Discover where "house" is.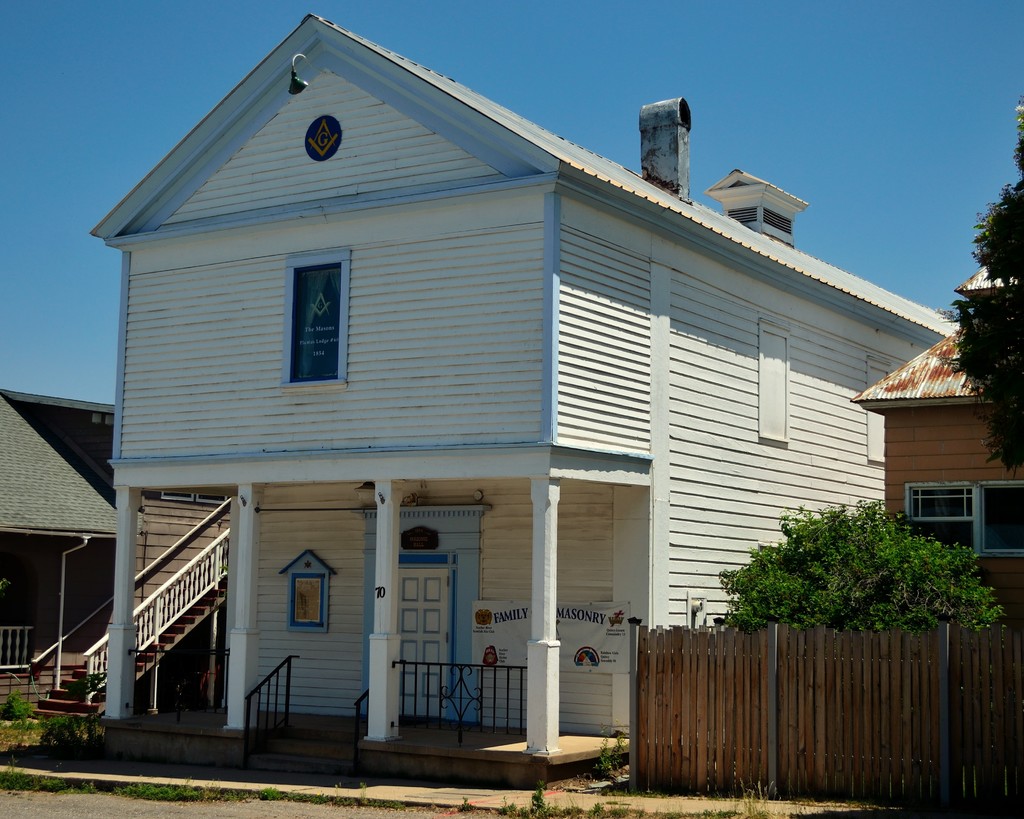
Discovered at select_region(0, 0, 1023, 761).
